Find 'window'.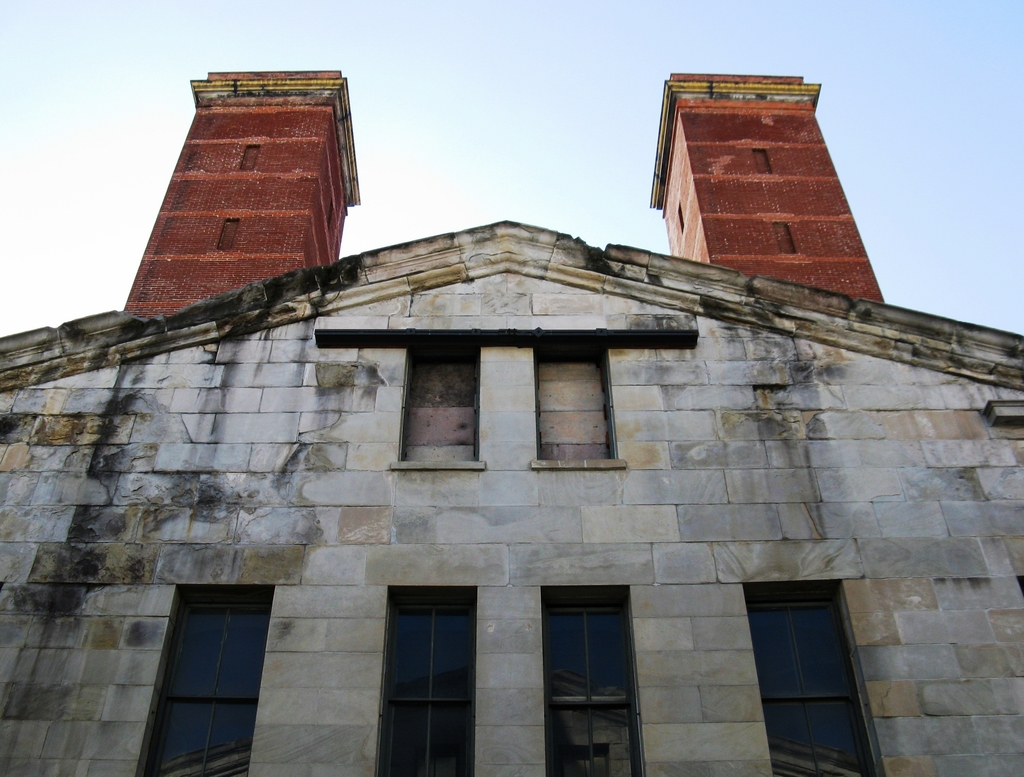
detection(371, 582, 479, 776).
